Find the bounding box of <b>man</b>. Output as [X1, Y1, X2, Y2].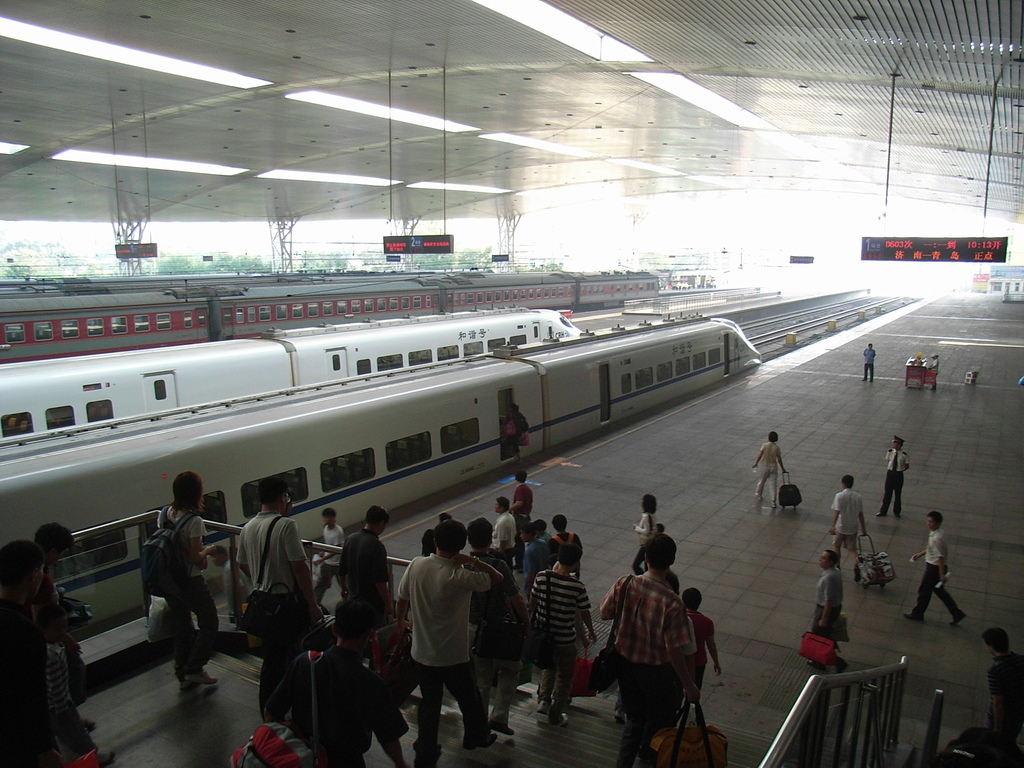
[983, 625, 1023, 733].
